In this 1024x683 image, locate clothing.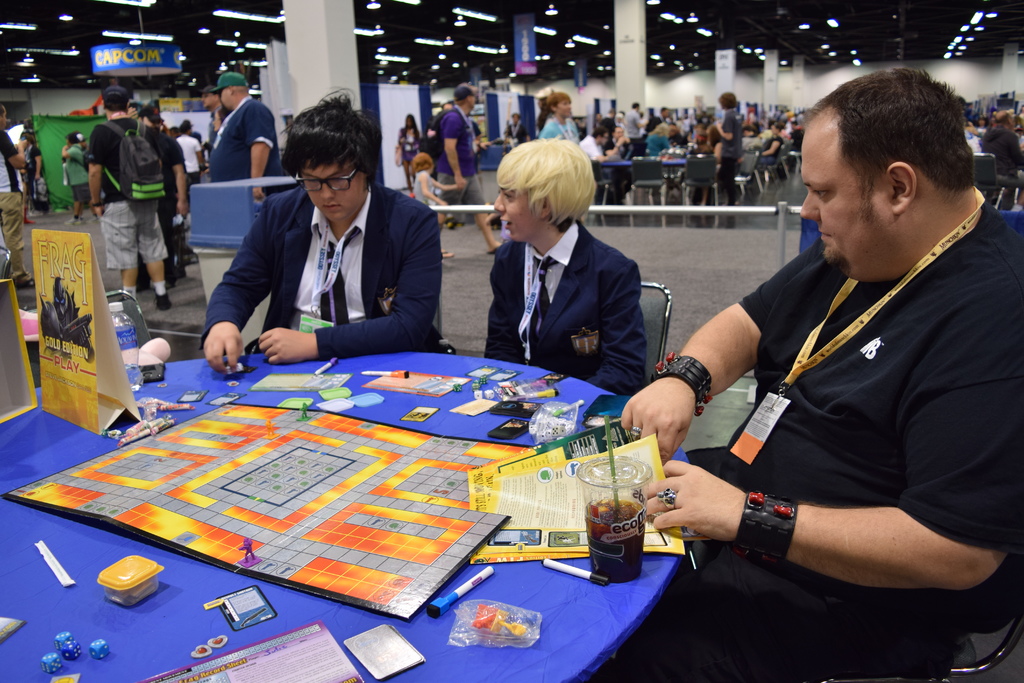
Bounding box: [x1=177, y1=126, x2=201, y2=181].
